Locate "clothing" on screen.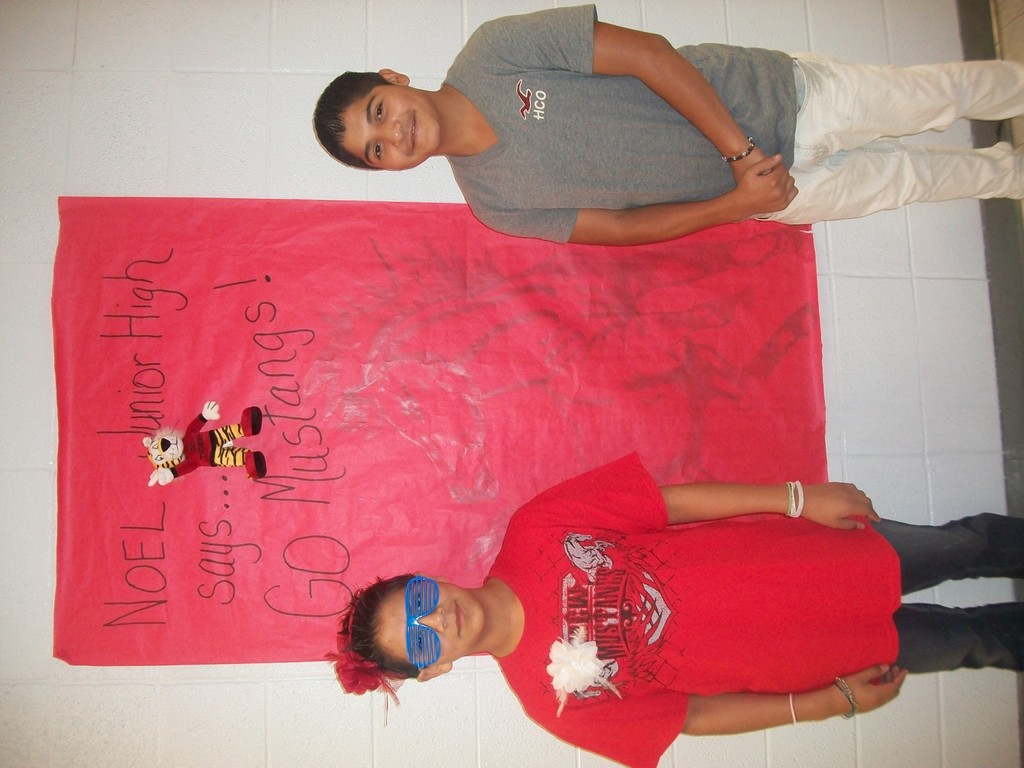
On screen at [378,458,963,726].
